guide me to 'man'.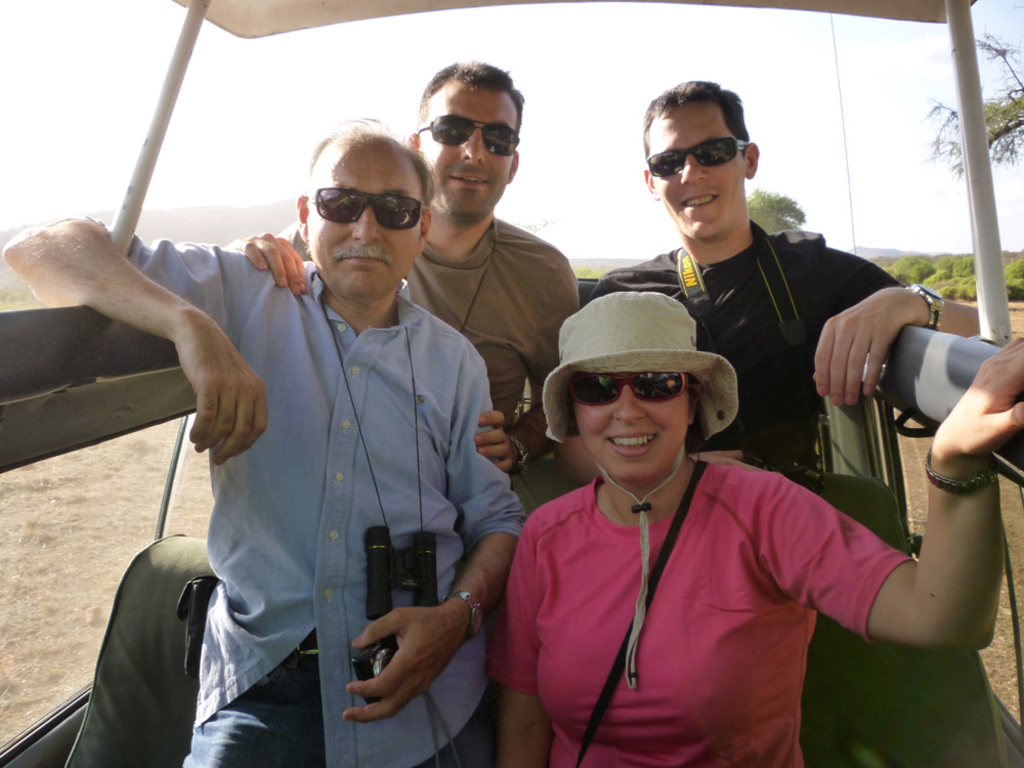
Guidance: <bbox>579, 78, 983, 483</bbox>.
